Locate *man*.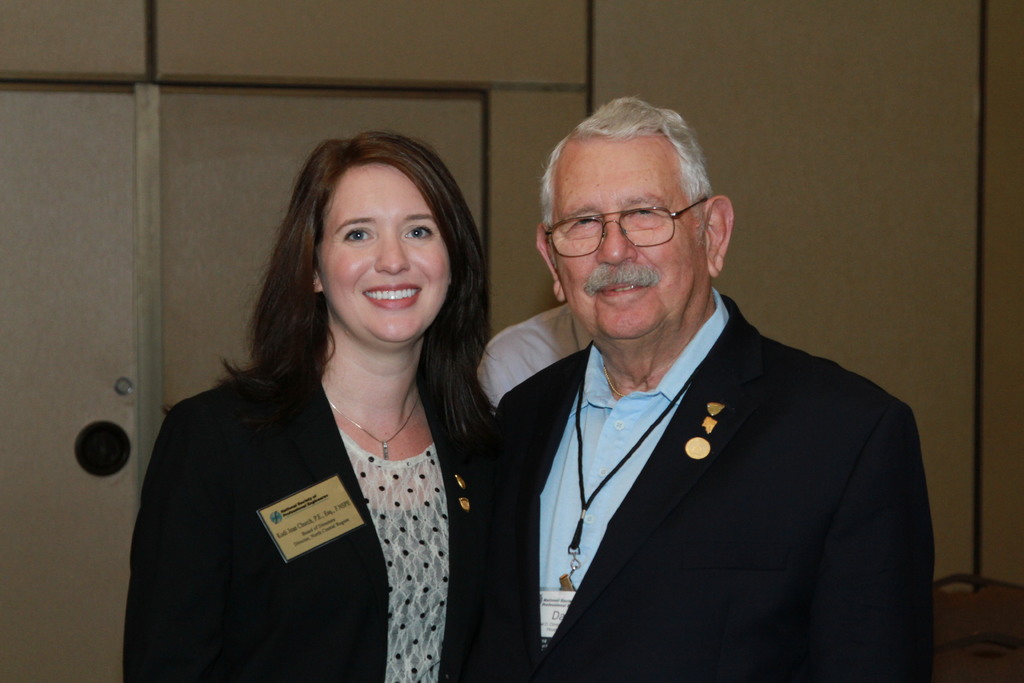
Bounding box: 458,97,940,668.
